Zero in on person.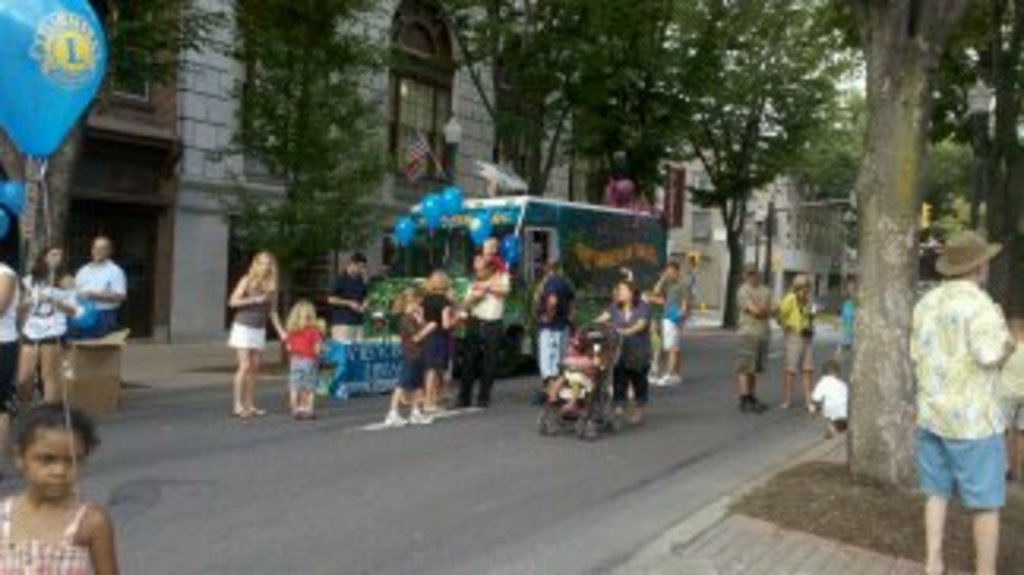
Zeroed in: Rect(531, 253, 569, 401).
